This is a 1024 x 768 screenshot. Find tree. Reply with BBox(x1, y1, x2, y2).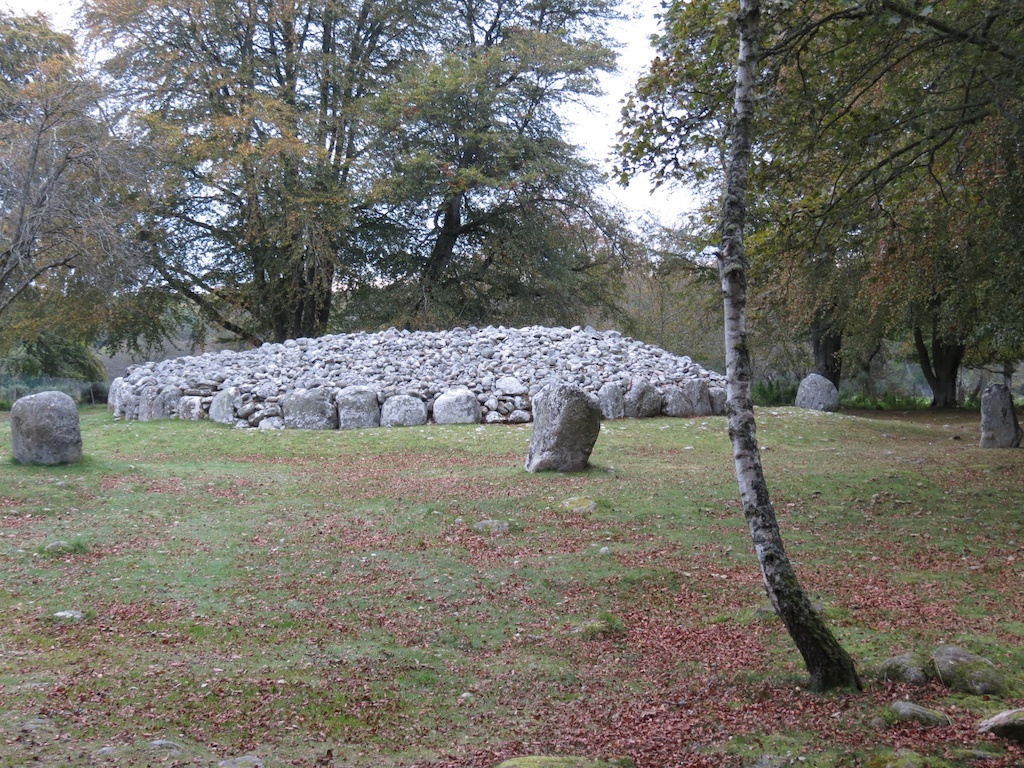
BBox(50, 44, 689, 355).
